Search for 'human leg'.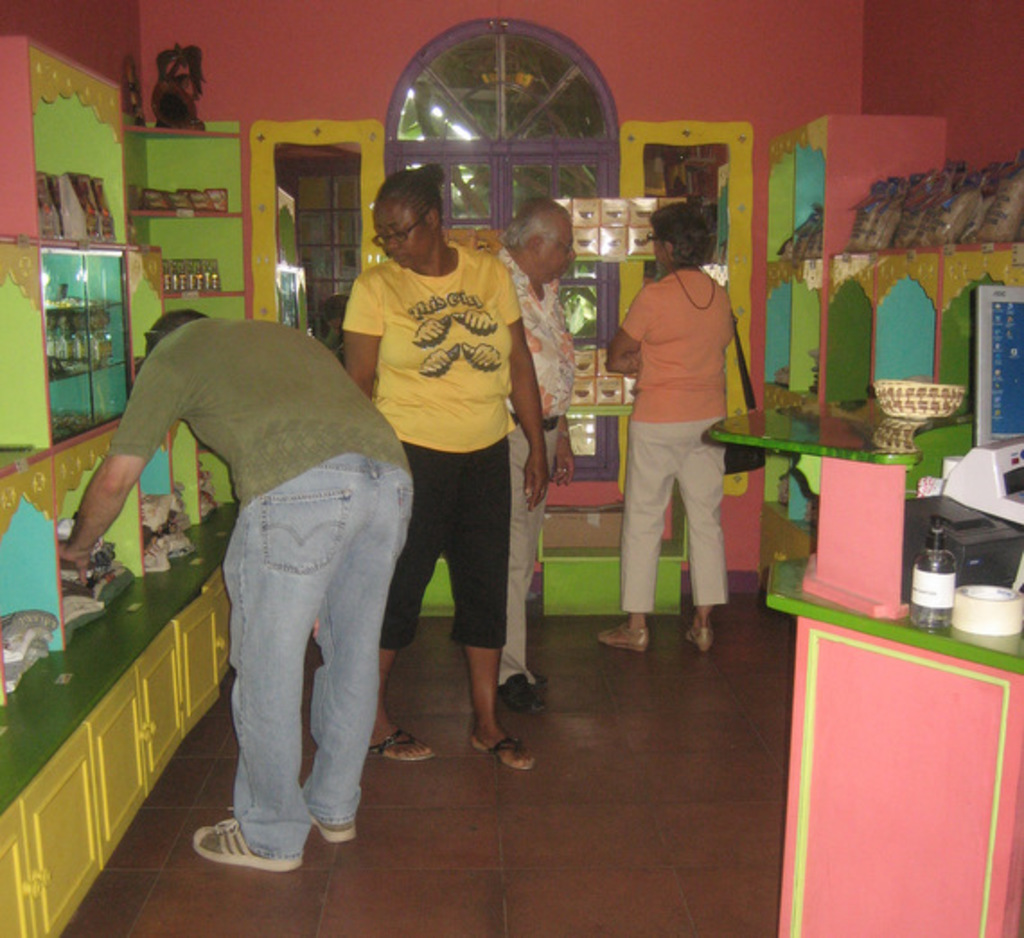
Found at rect(305, 455, 415, 846).
